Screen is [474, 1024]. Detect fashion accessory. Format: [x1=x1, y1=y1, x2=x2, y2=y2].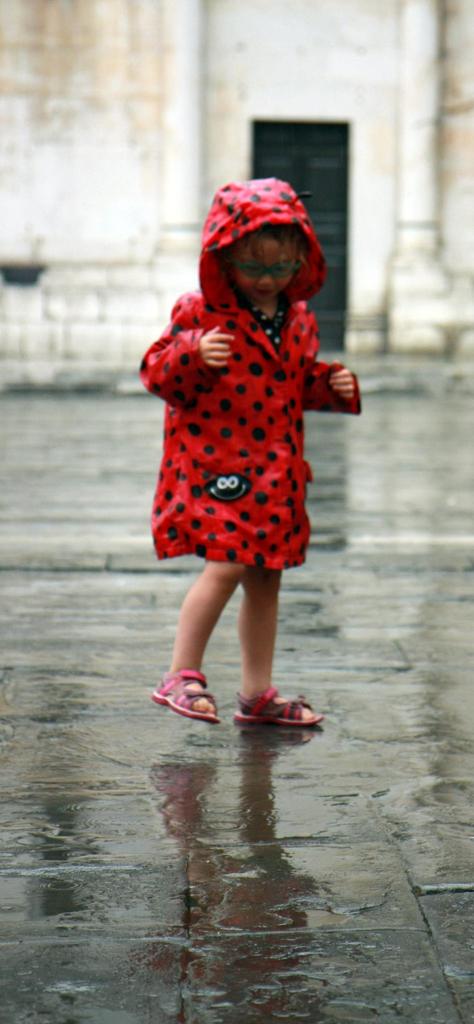
[x1=224, y1=260, x2=303, y2=282].
